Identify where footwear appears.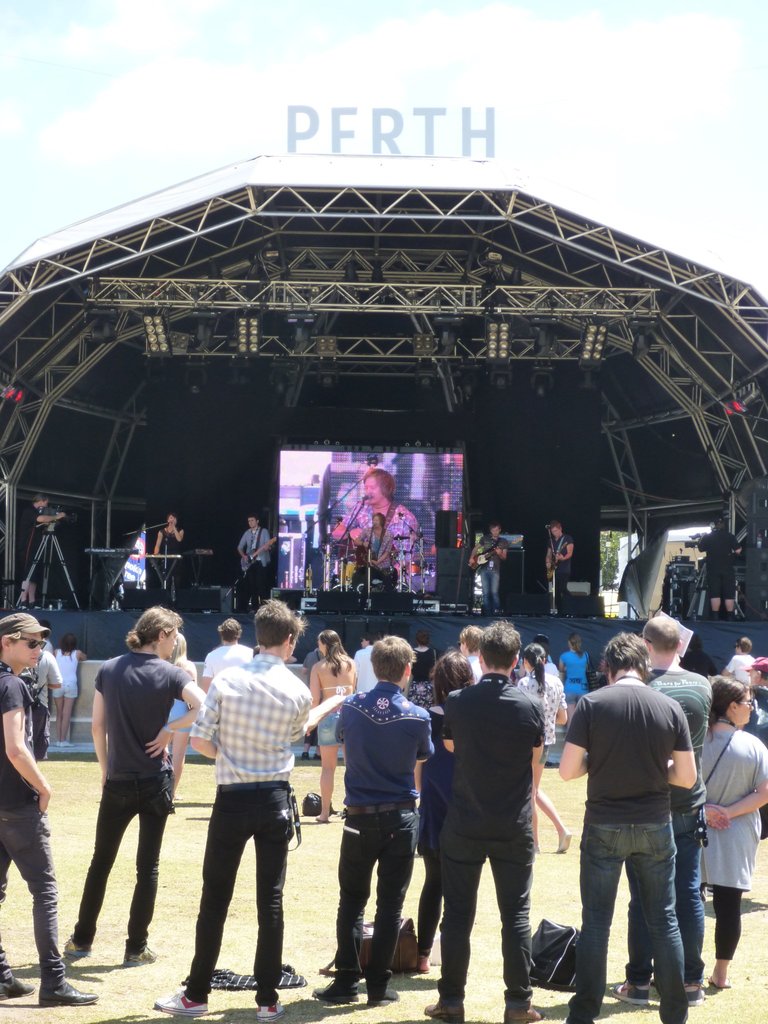
Appears at [37,982,100,1008].
